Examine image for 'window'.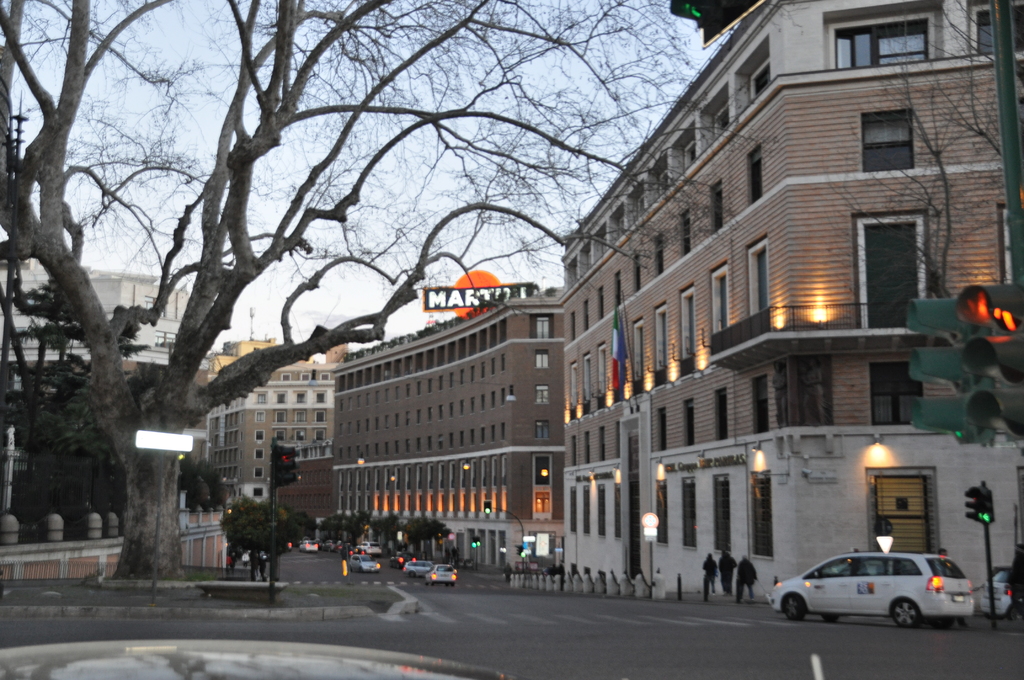
Examination result: <region>397, 416, 399, 424</region>.
